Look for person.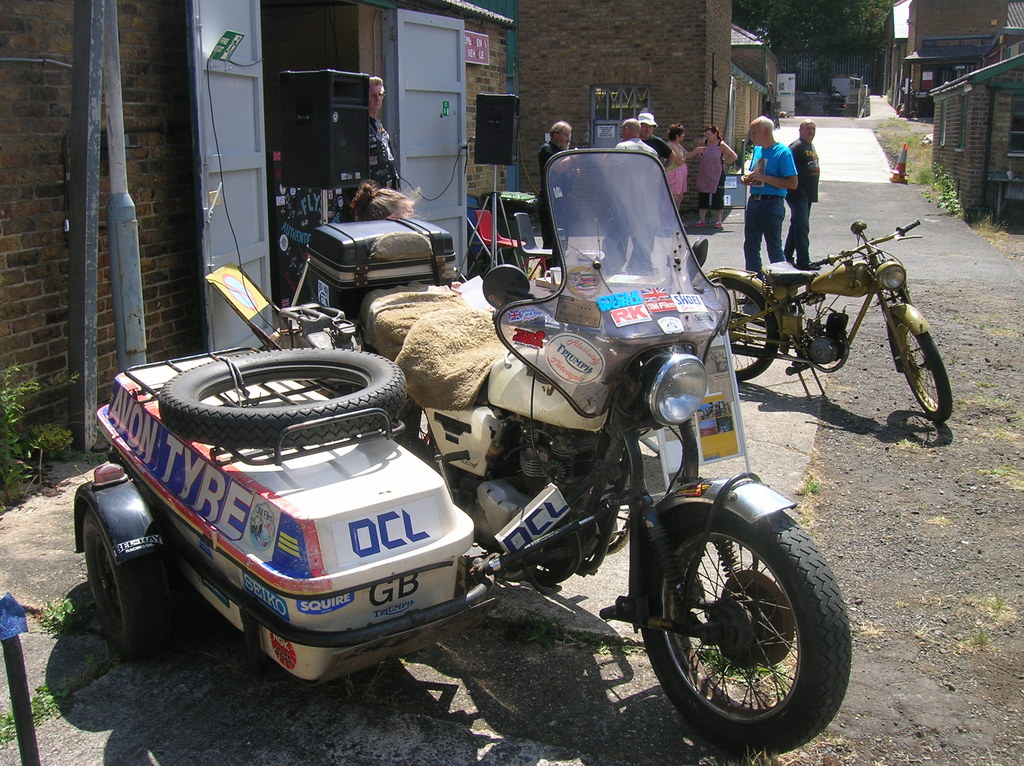
Found: box=[536, 119, 581, 274].
